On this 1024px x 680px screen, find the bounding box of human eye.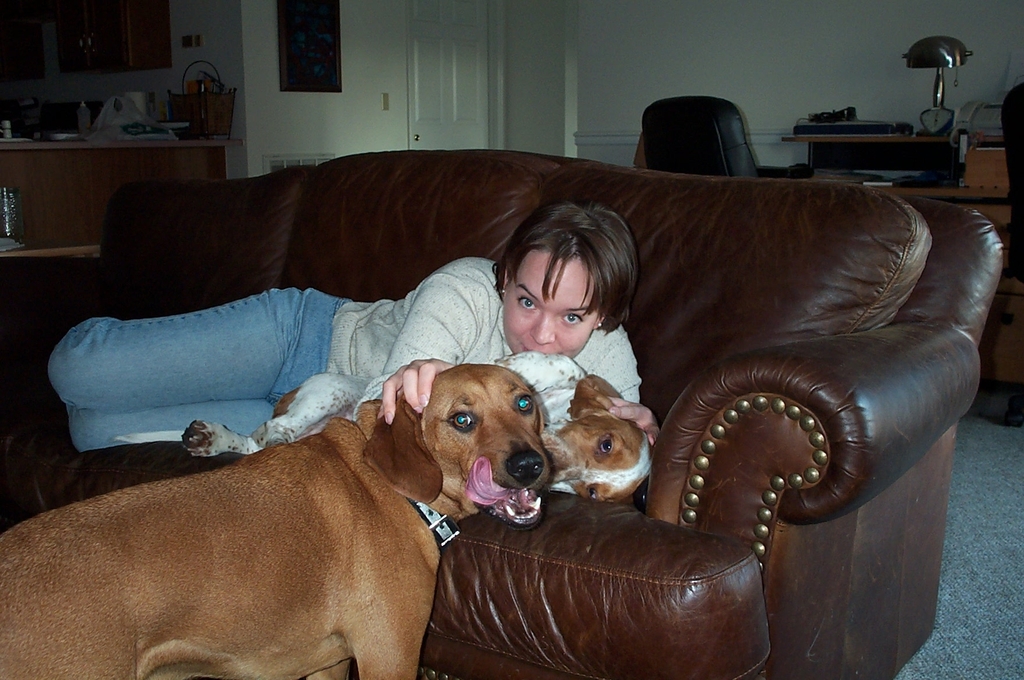
Bounding box: Rect(561, 308, 584, 328).
